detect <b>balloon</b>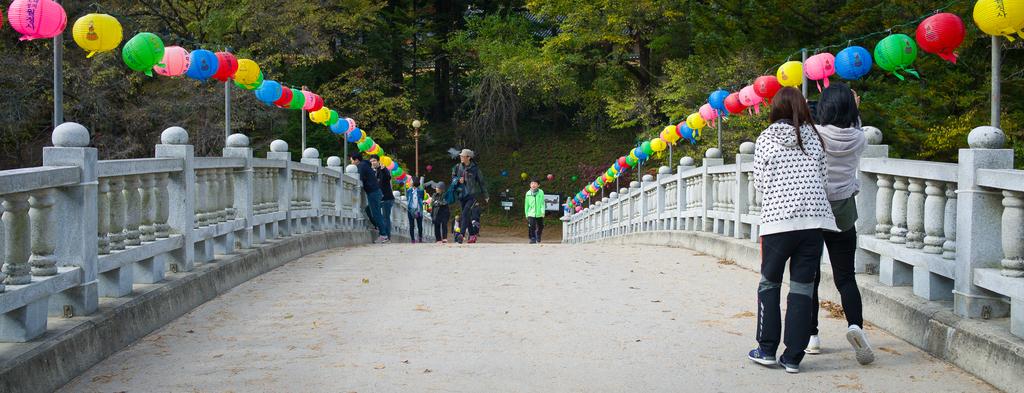
x1=632 y1=146 x2=647 y2=165
